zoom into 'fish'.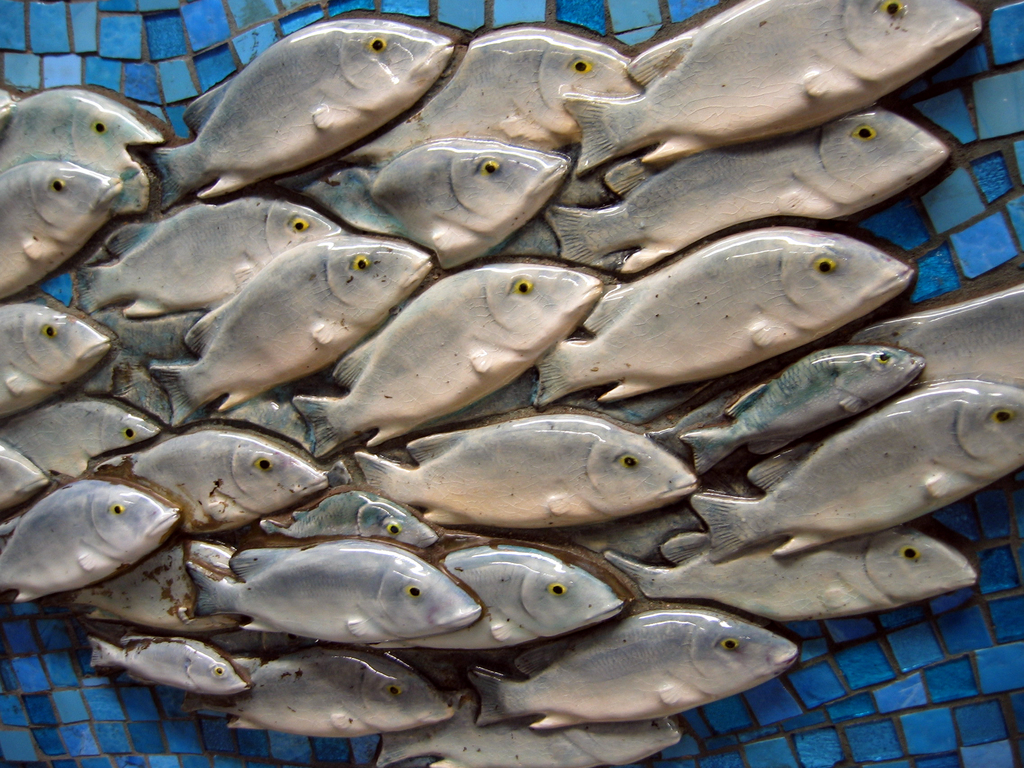
Zoom target: bbox=[88, 637, 249, 699].
